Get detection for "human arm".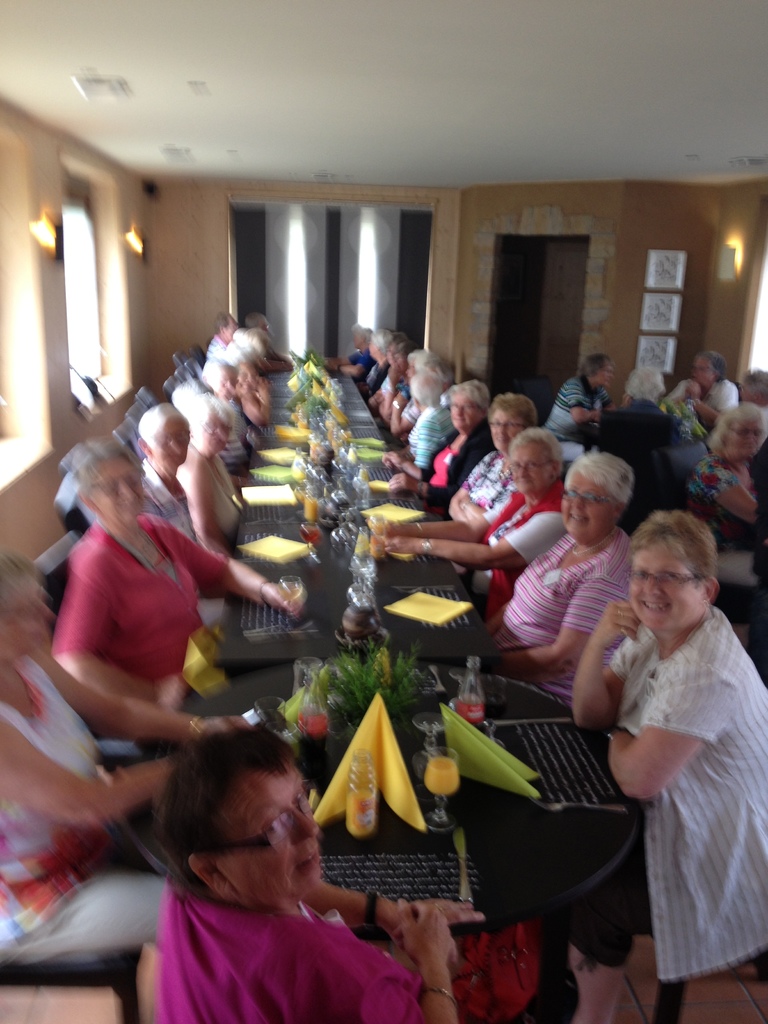
Detection: (352,894,458,1023).
